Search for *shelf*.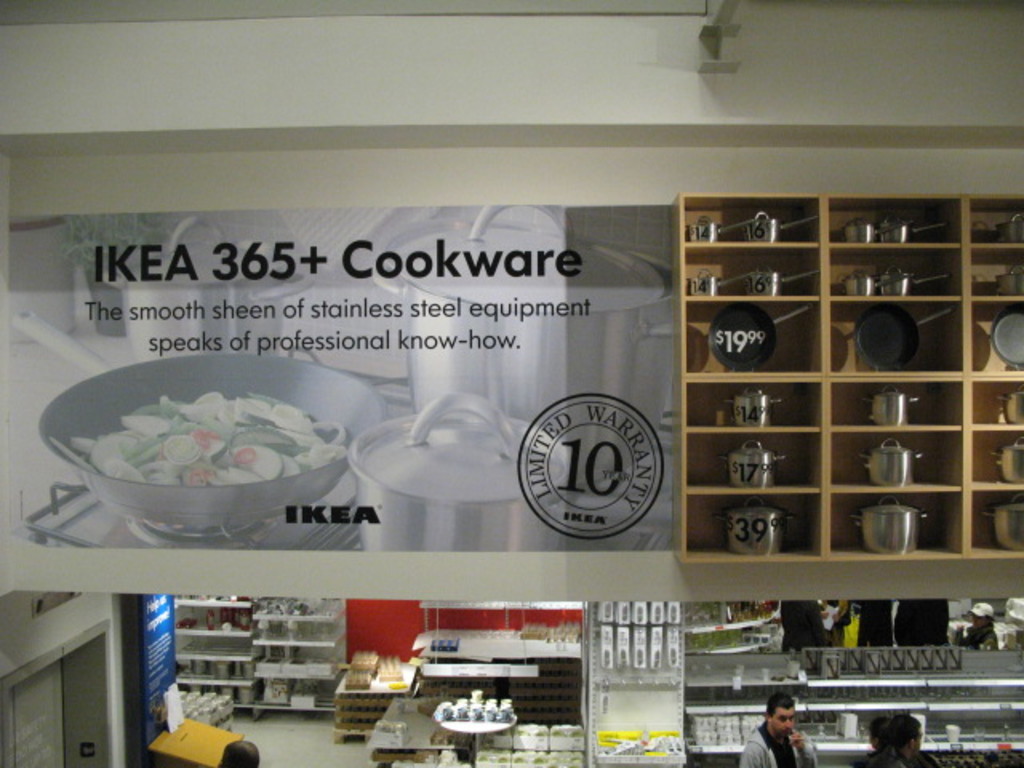
Found at Rect(826, 434, 966, 485).
